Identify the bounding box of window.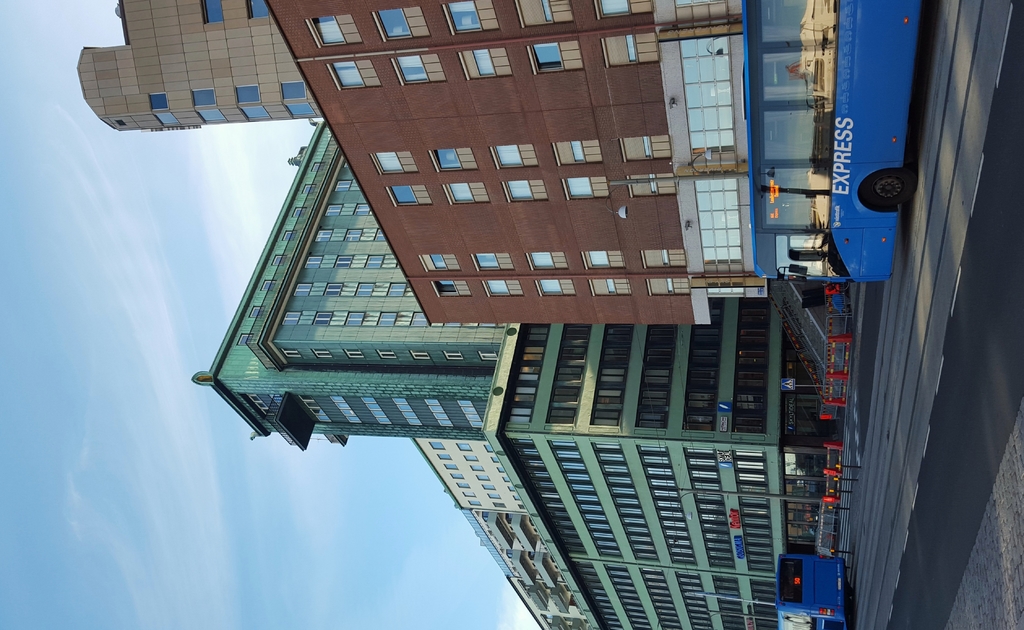
198:110:225:123.
